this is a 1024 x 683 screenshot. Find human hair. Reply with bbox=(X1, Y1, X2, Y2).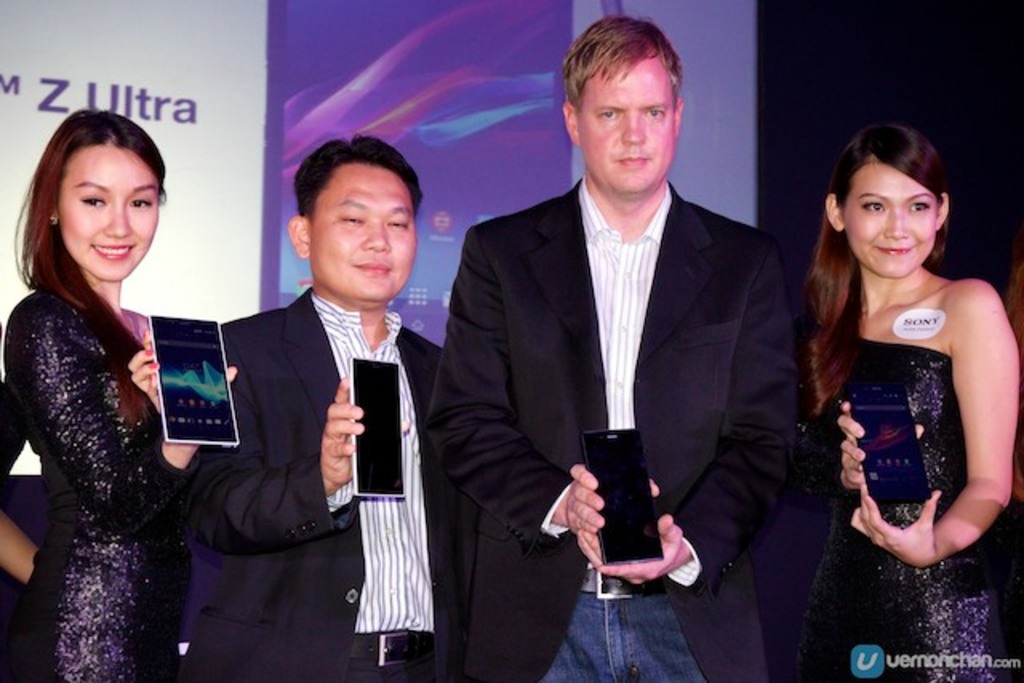
bbox=(555, 16, 685, 104).
